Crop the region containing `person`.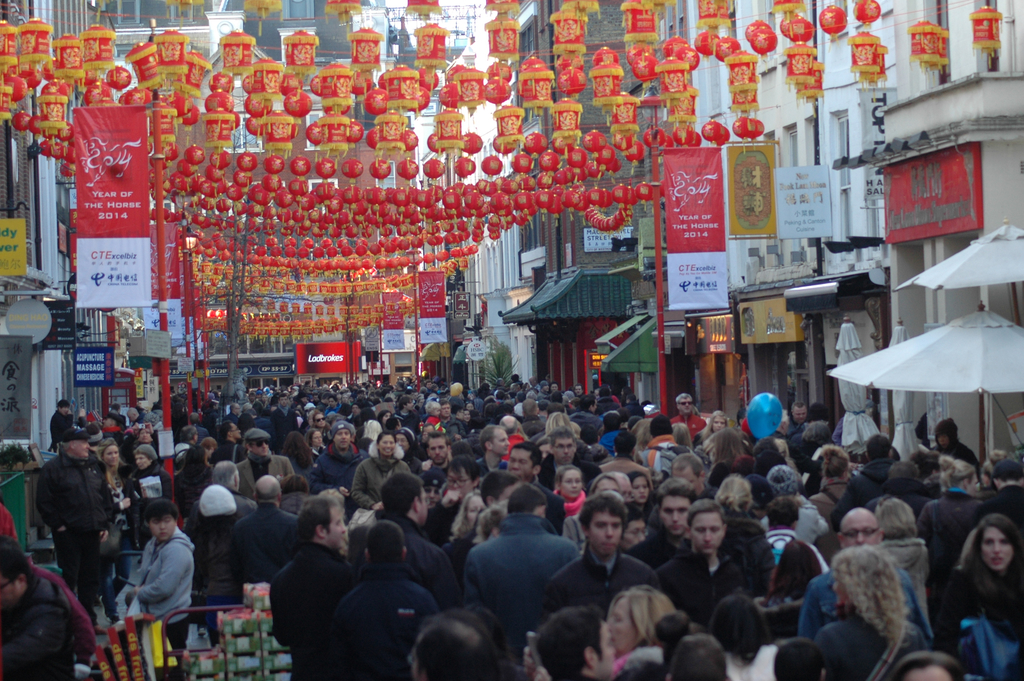
Crop region: crop(707, 590, 780, 680).
